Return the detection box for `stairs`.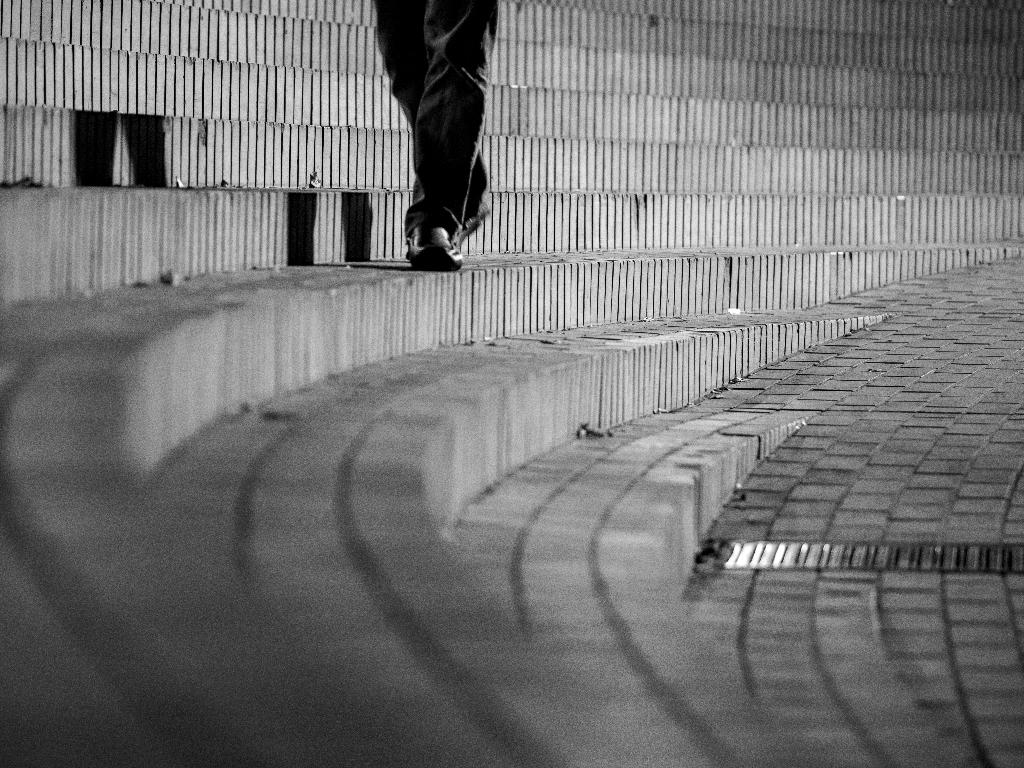
<box>0,0,1023,767</box>.
